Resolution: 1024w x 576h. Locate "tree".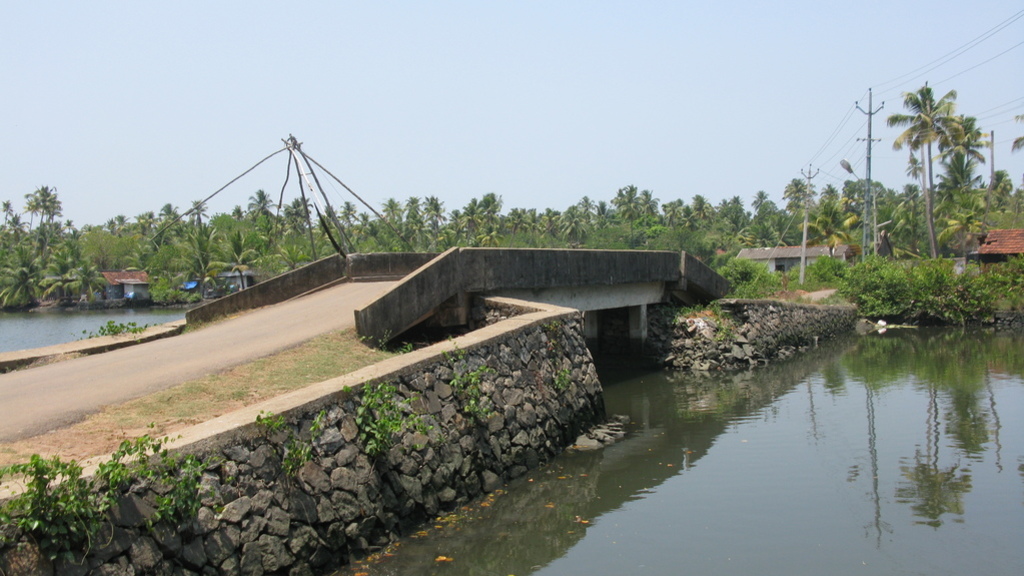
detection(888, 56, 996, 266).
